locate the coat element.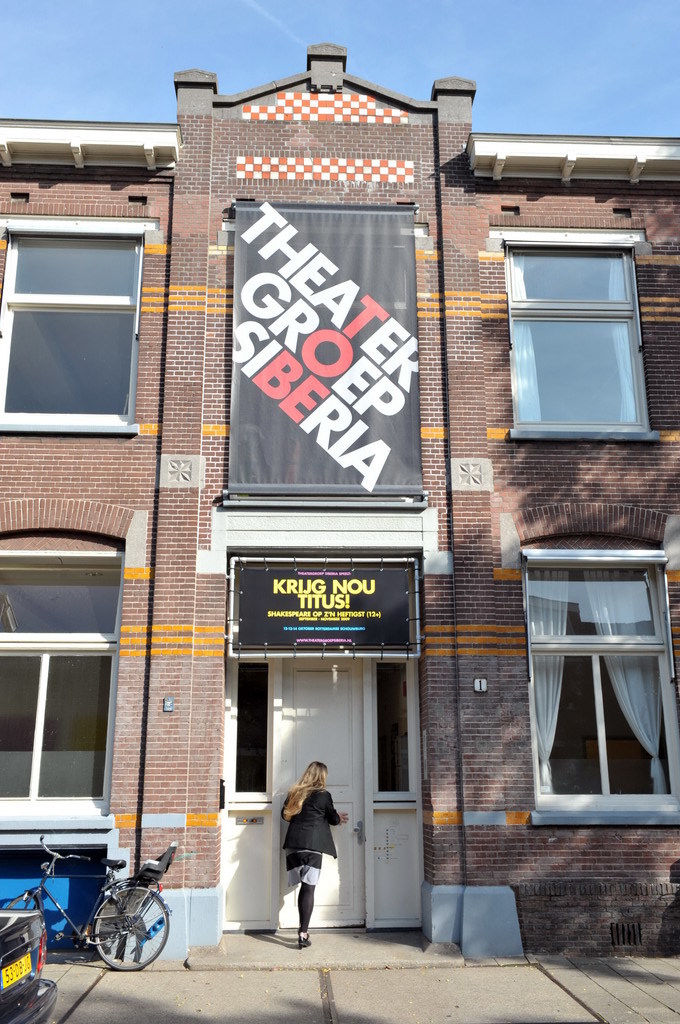
Element bbox: <region>284, 788, 341, 863</region>.
